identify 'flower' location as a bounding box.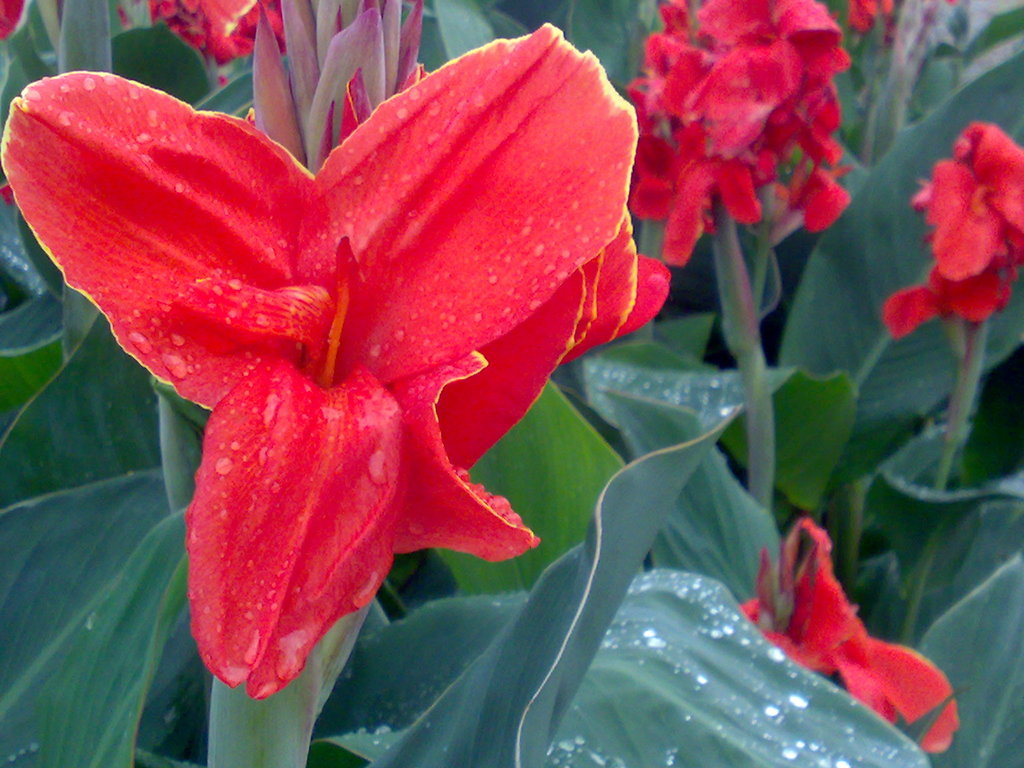
rect(735, 520, 959, 754).
